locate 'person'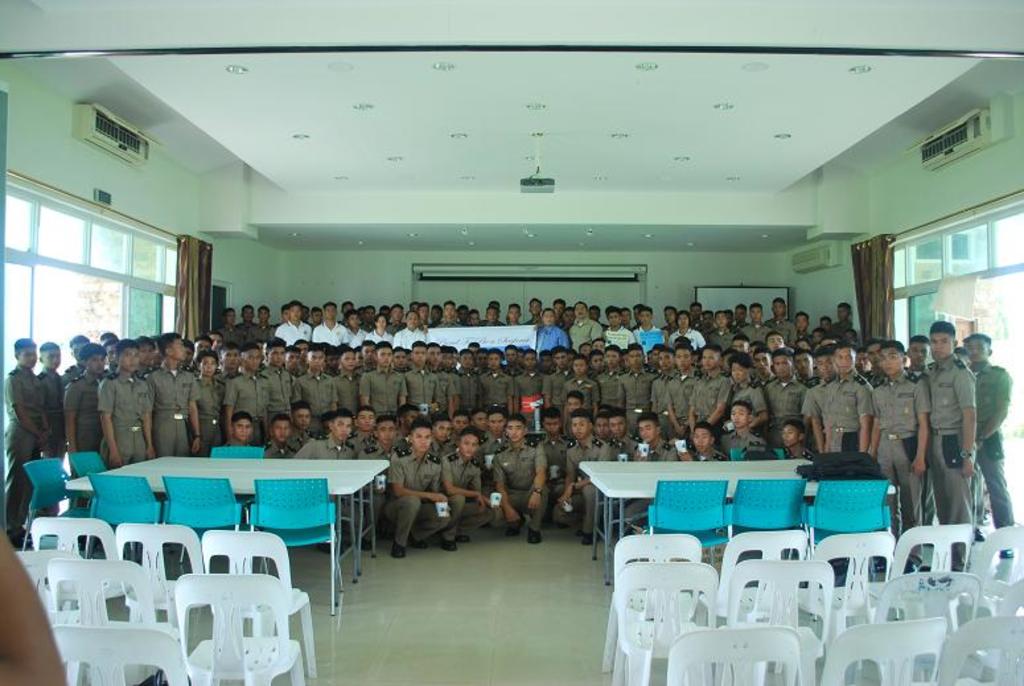
pyautogui.locateOnScreen(795, 312, 806, 342)
